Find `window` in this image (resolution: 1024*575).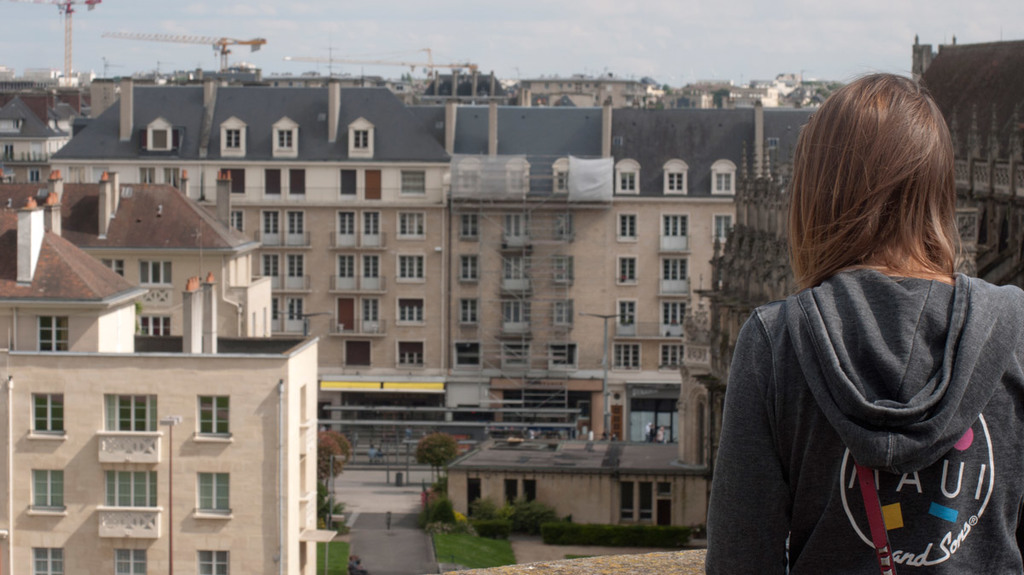
Rect(100, 392, 161, 438).
